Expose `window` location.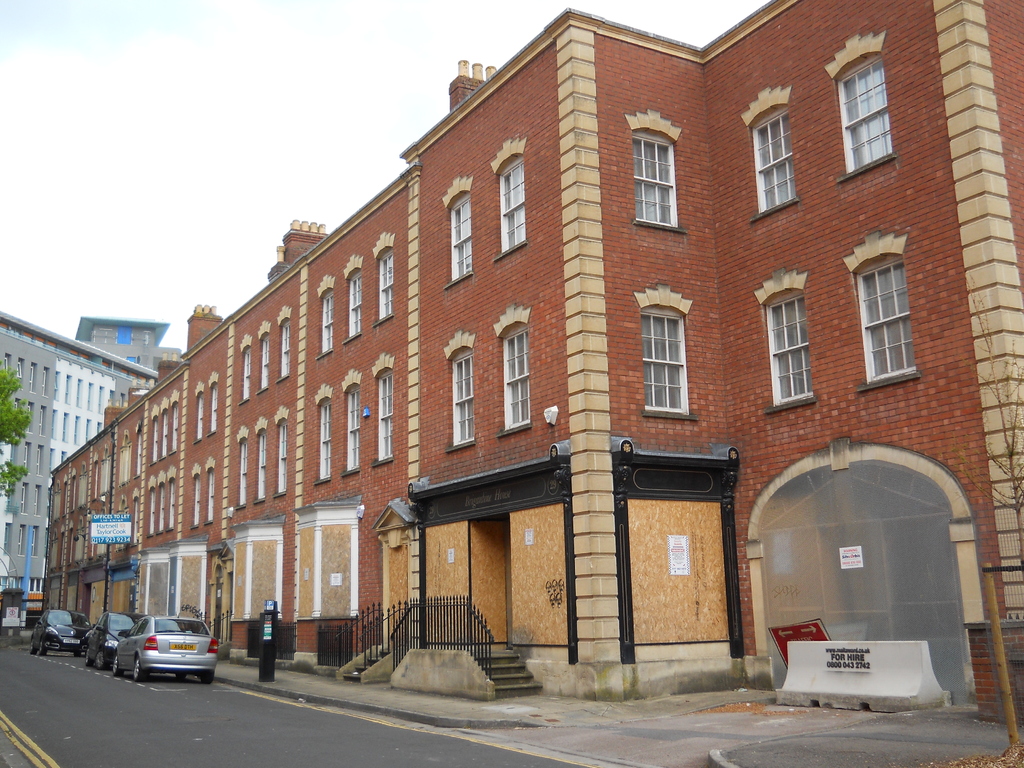
Exposed at 643,304,691,419.
